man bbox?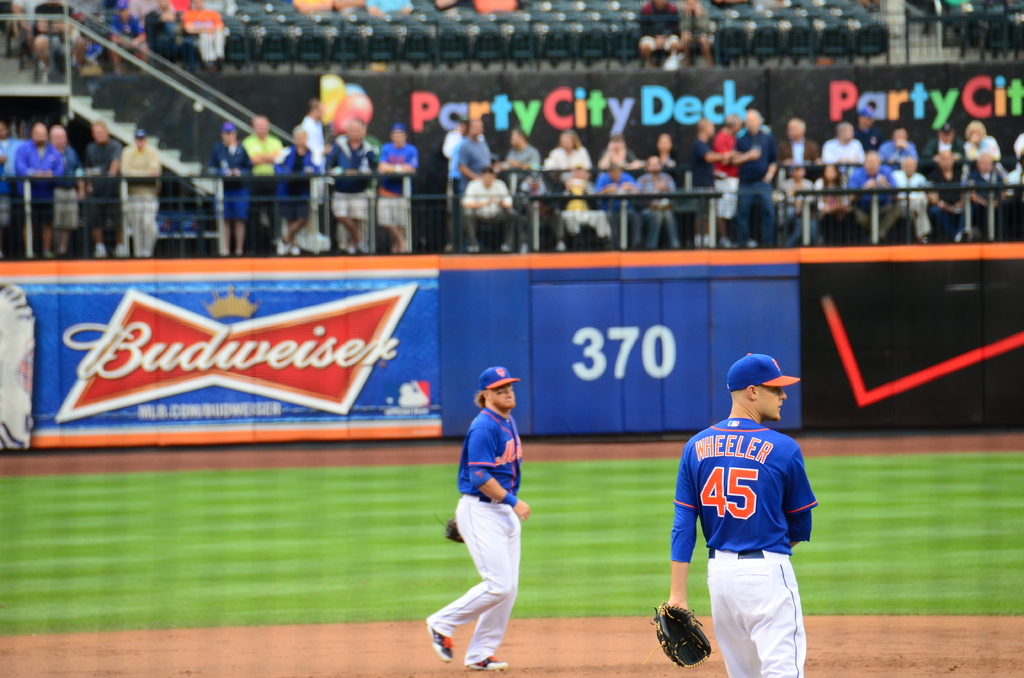
locate(849, 147, 900, 245)
